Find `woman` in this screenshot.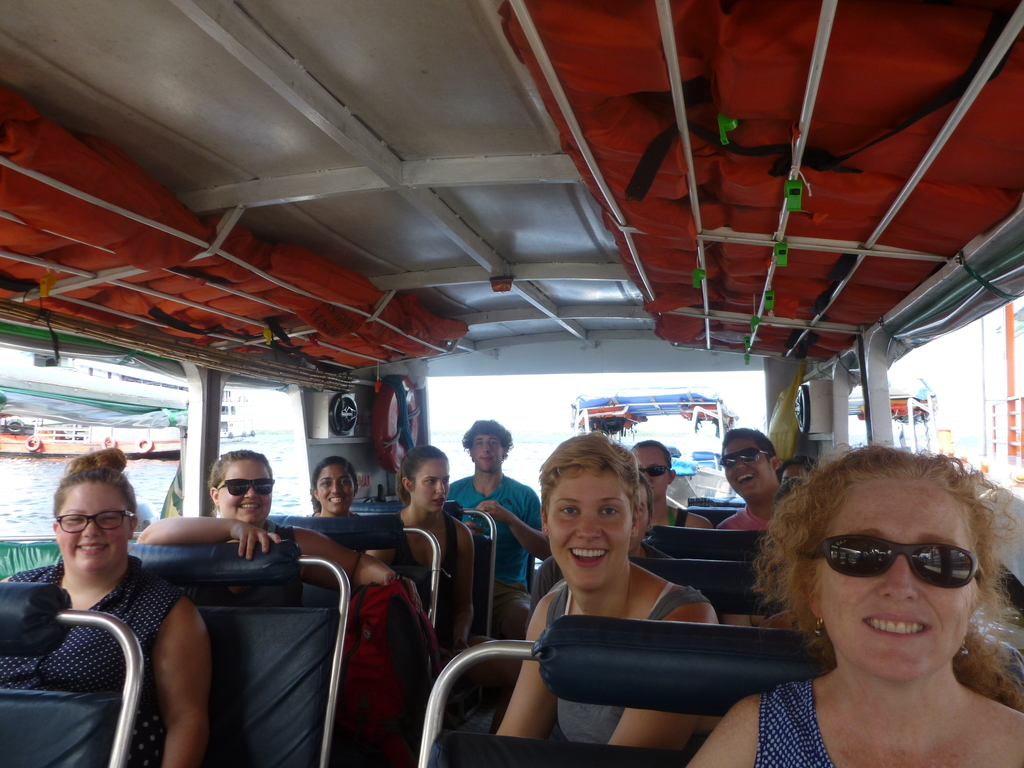
The bounding box for `woman` is box=[308, 450, 356, 520].
